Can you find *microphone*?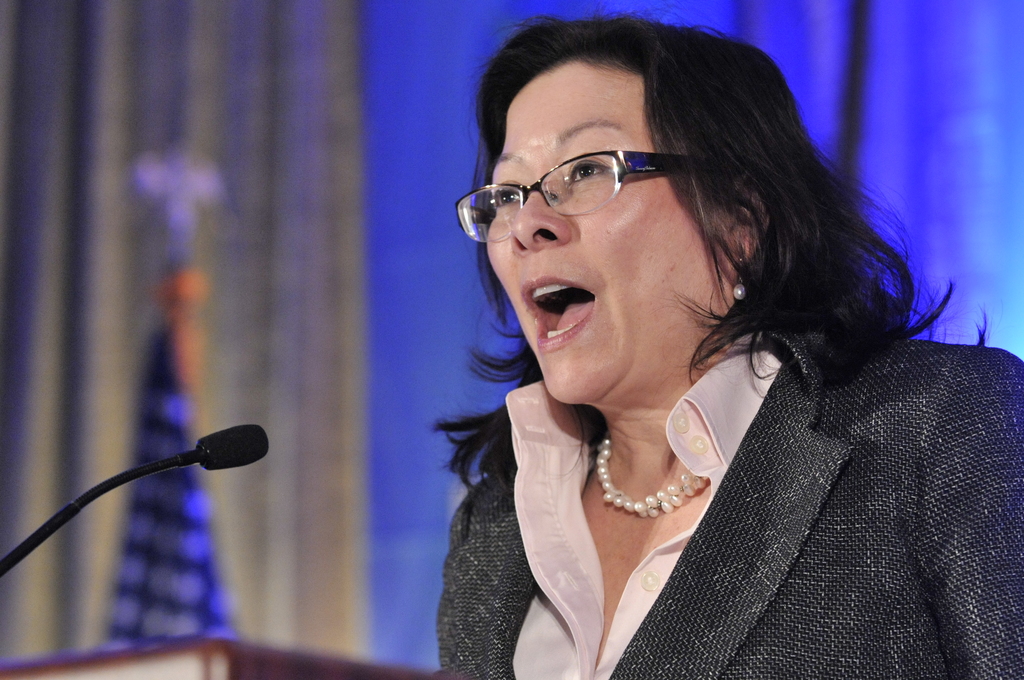
Yes, bounding box: left=0, top=419, right=274, bottom=585.
